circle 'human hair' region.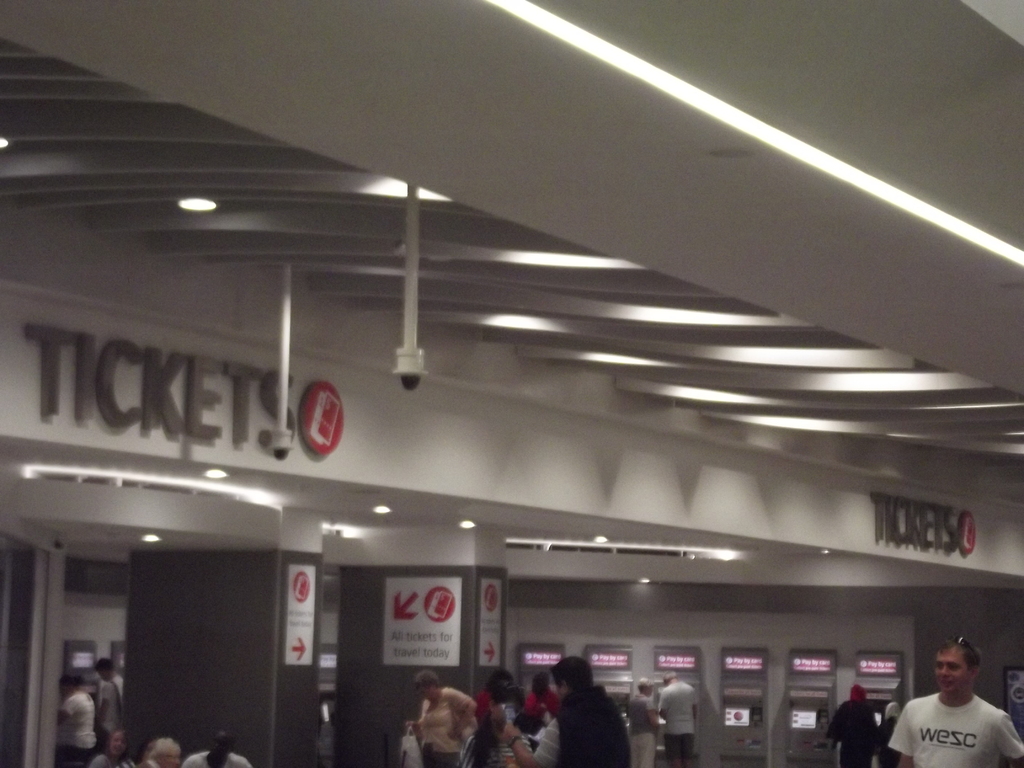
Region: locate(93, 657, 121, 682).
